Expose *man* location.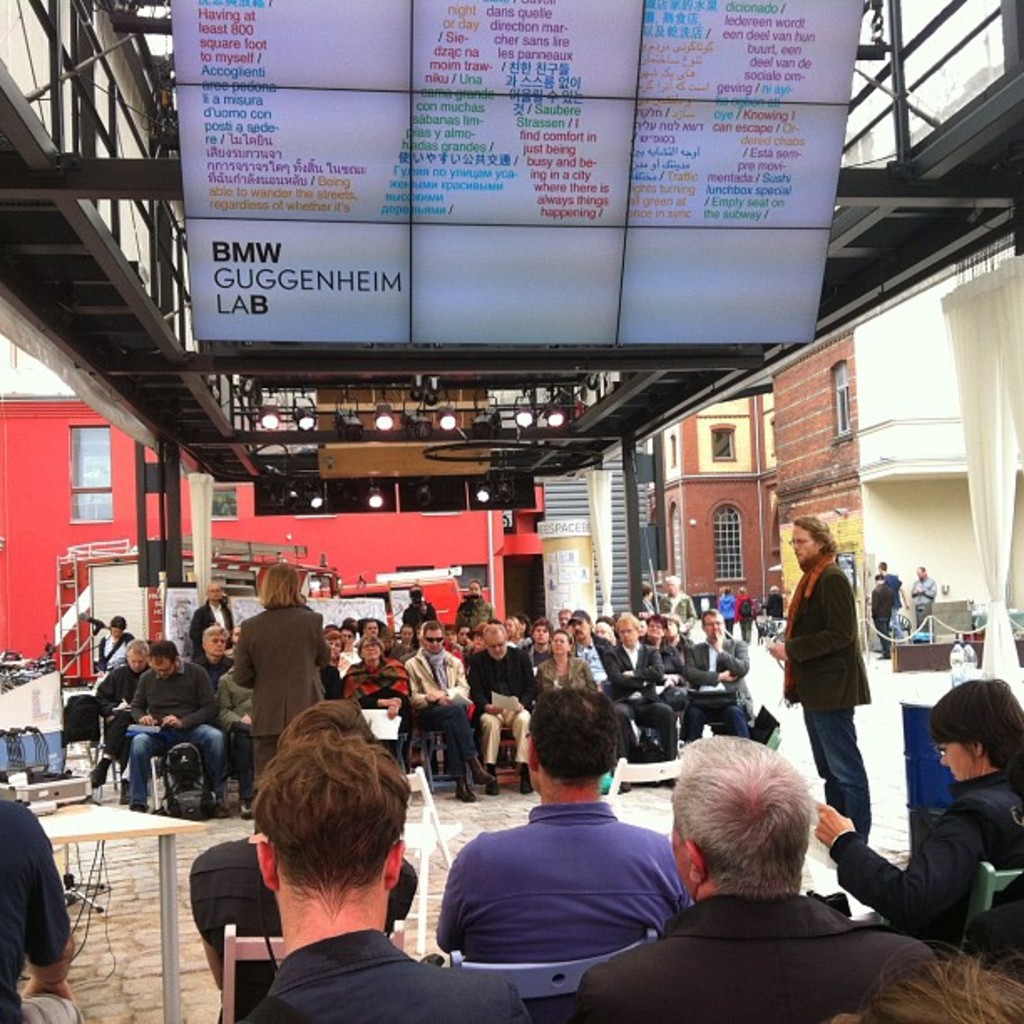
Exposed at pyautogui.locateOnScreen(189, 698, 418, 1022).
